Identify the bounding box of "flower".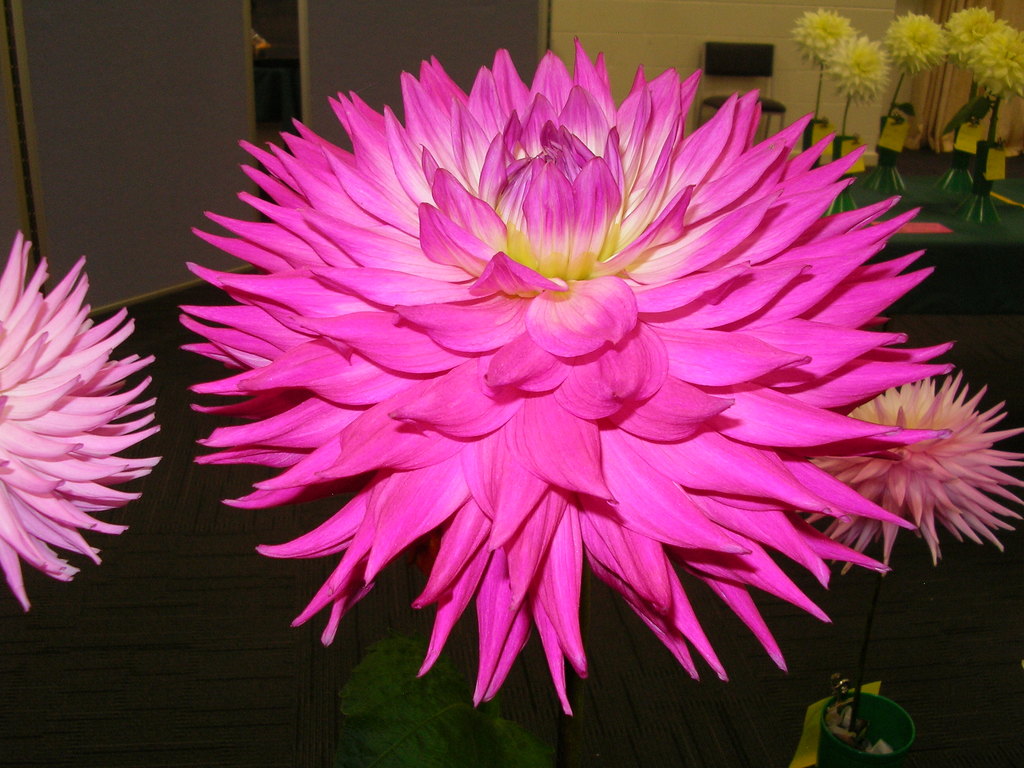
141, 44, 957, 720.
